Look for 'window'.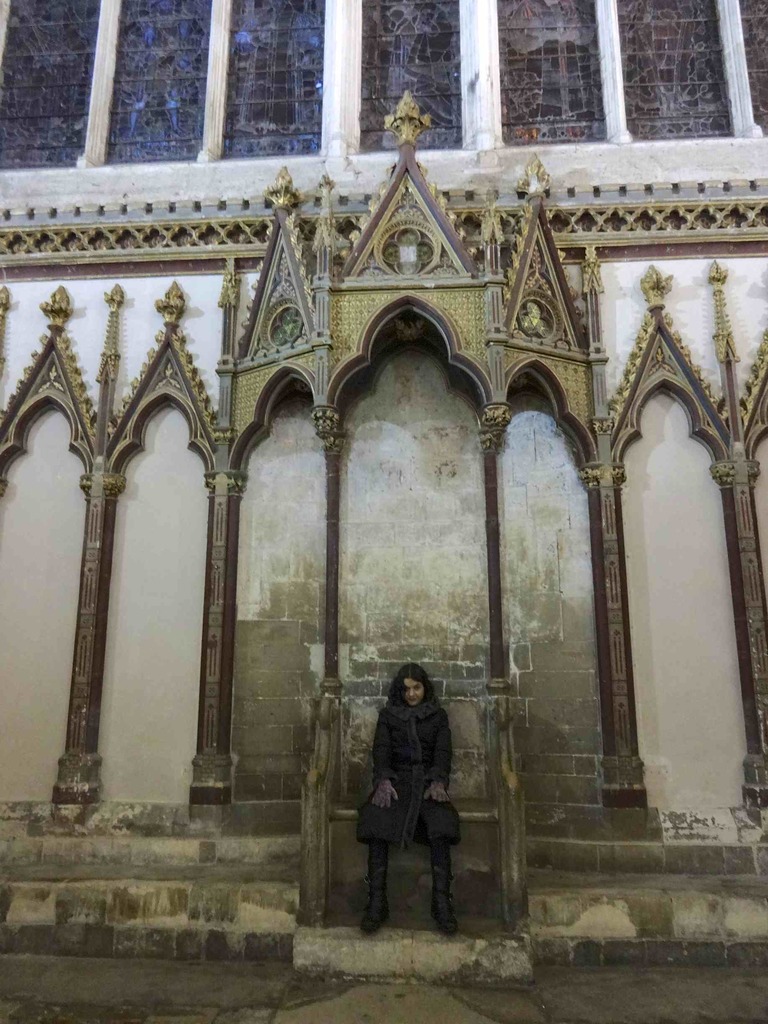
Found: bbox=(735, 0, 767, 135).
